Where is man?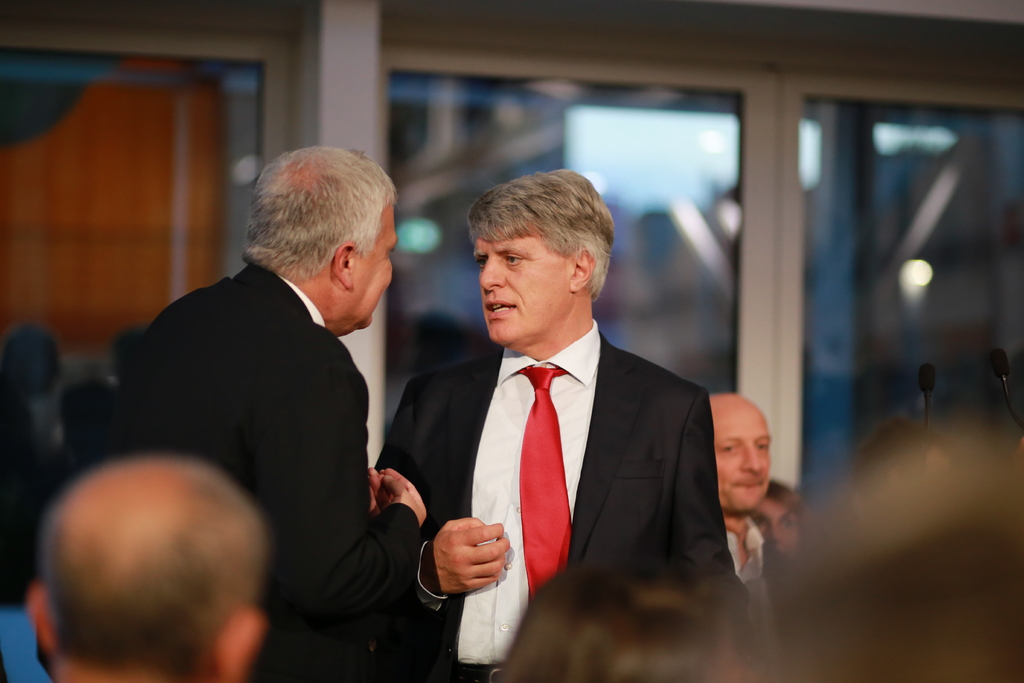
locate(376, 163, 740, 682).
